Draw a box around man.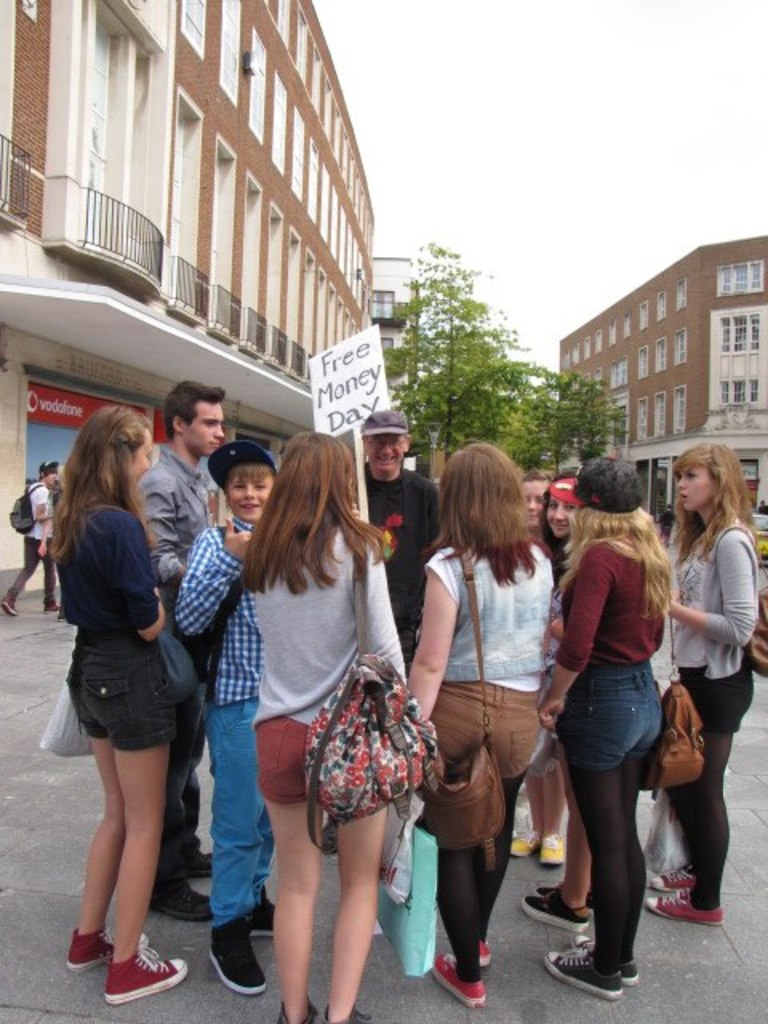
detection(131, 382, 230, 922).
